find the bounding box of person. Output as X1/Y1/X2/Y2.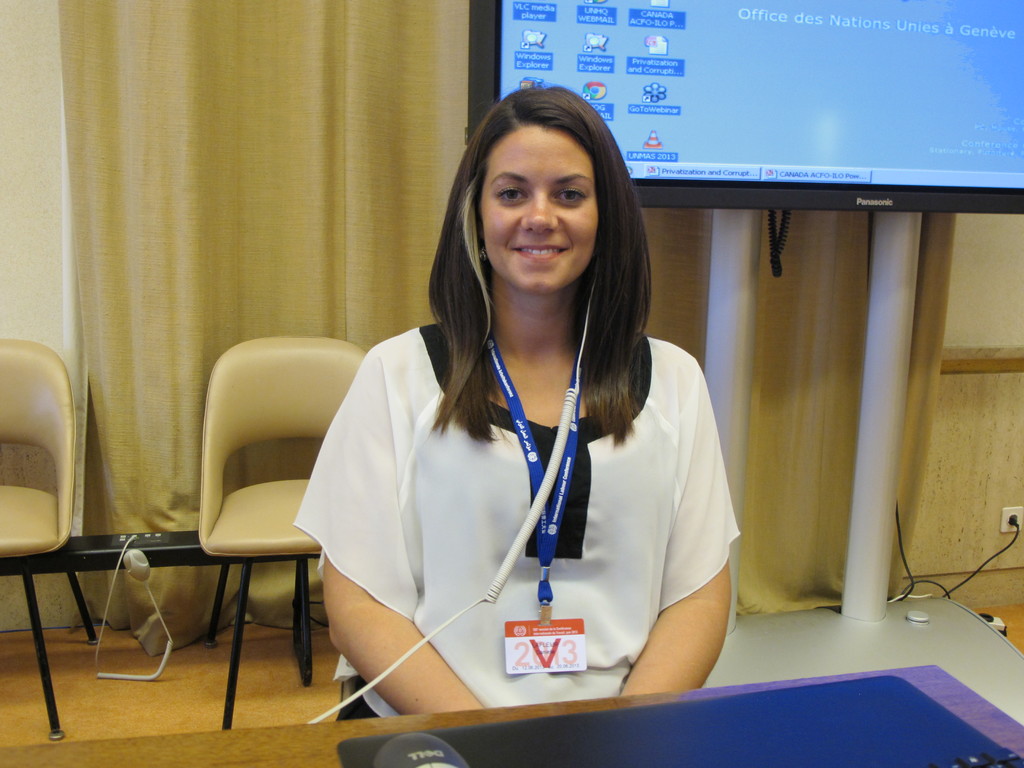
293/81/739/715.
